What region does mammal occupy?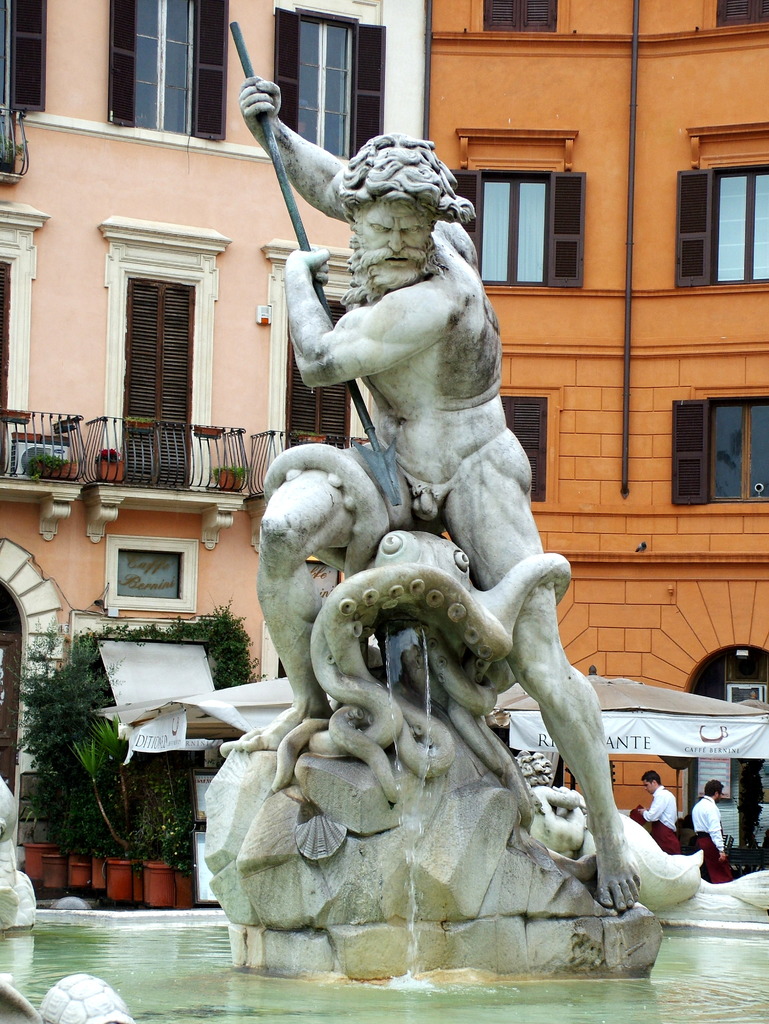
x1=638 y1=770 x2=683 y2=856.
